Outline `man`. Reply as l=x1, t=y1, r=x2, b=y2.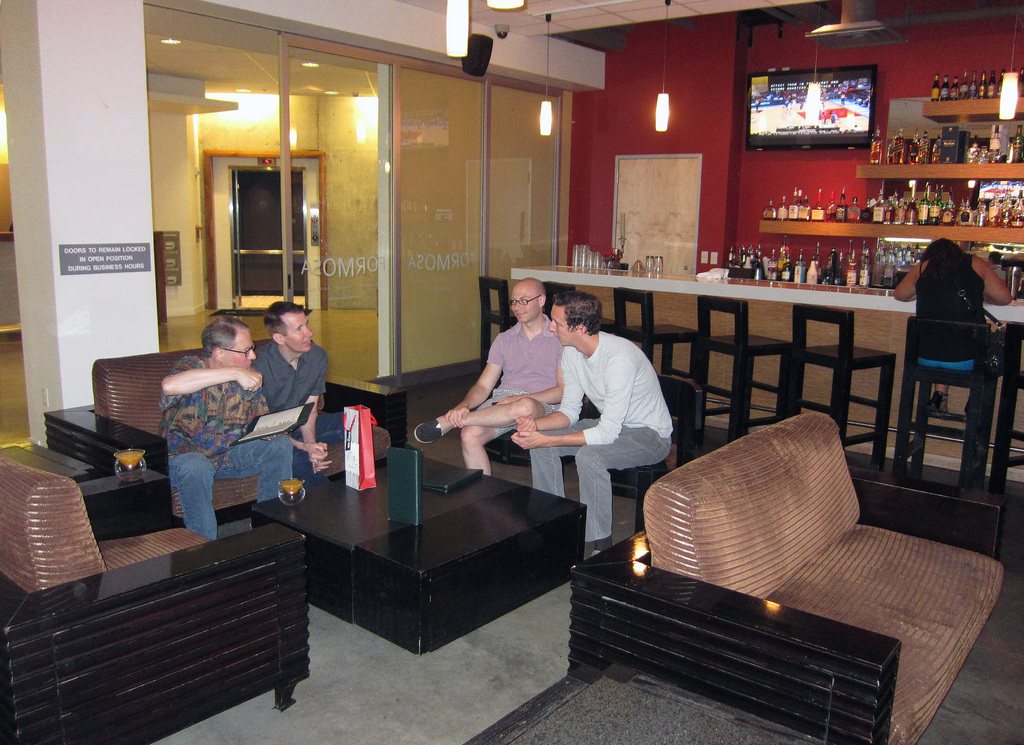
l=157, t=316, r=297, b=534.
